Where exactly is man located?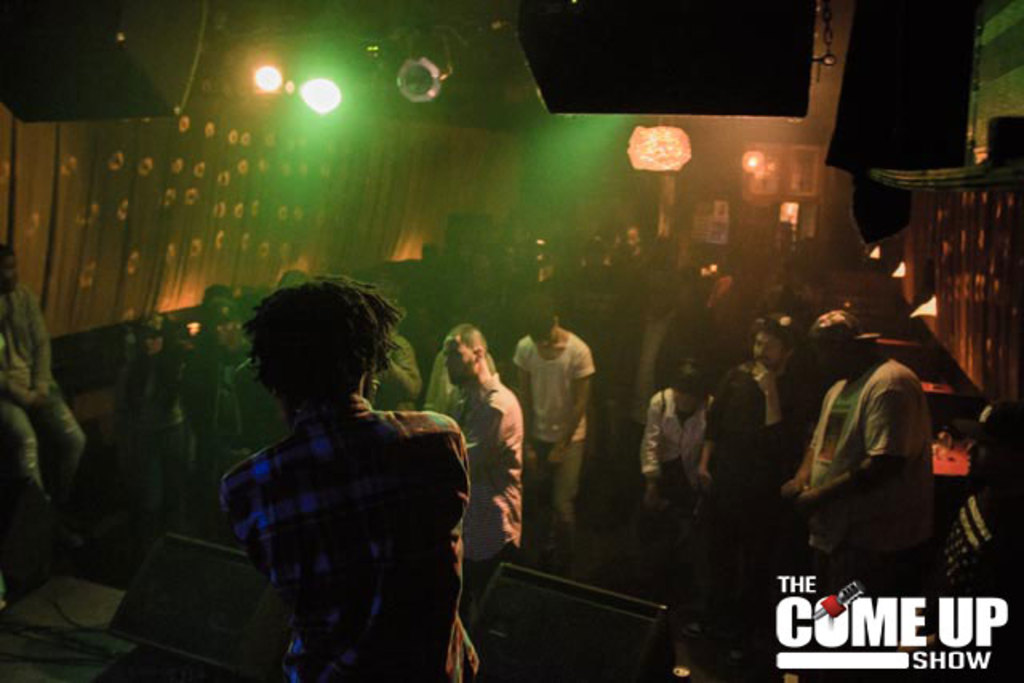
Its bounding box is select_region(523, 304, 606, 512).
